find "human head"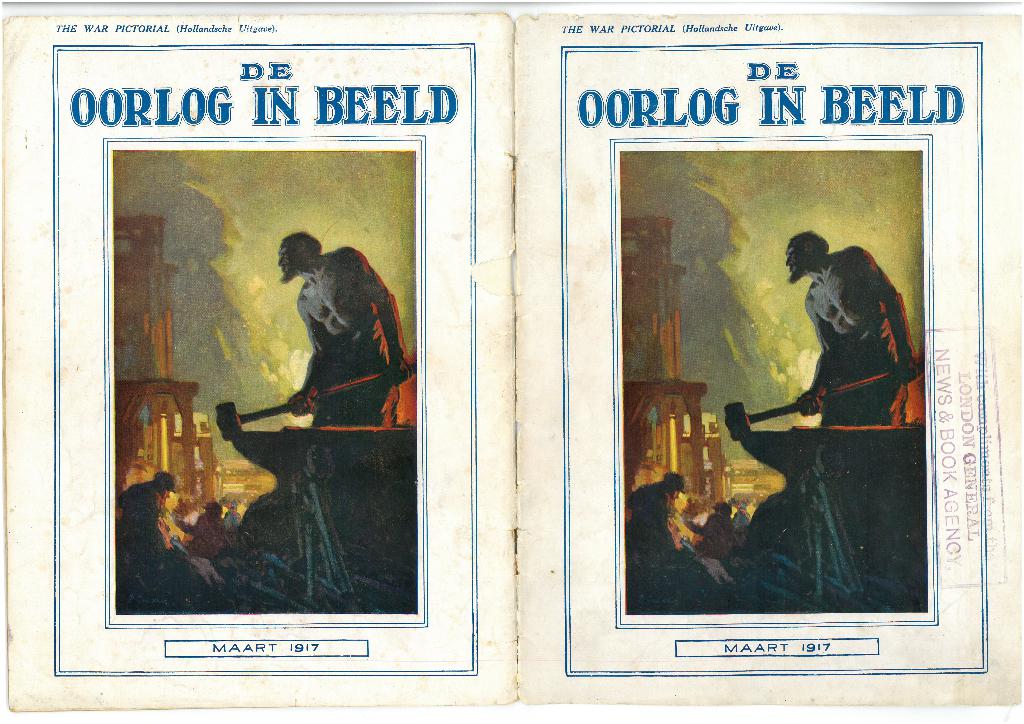
{"x1": 278, "y1": 230, "x2": 319, "y2": 282}
